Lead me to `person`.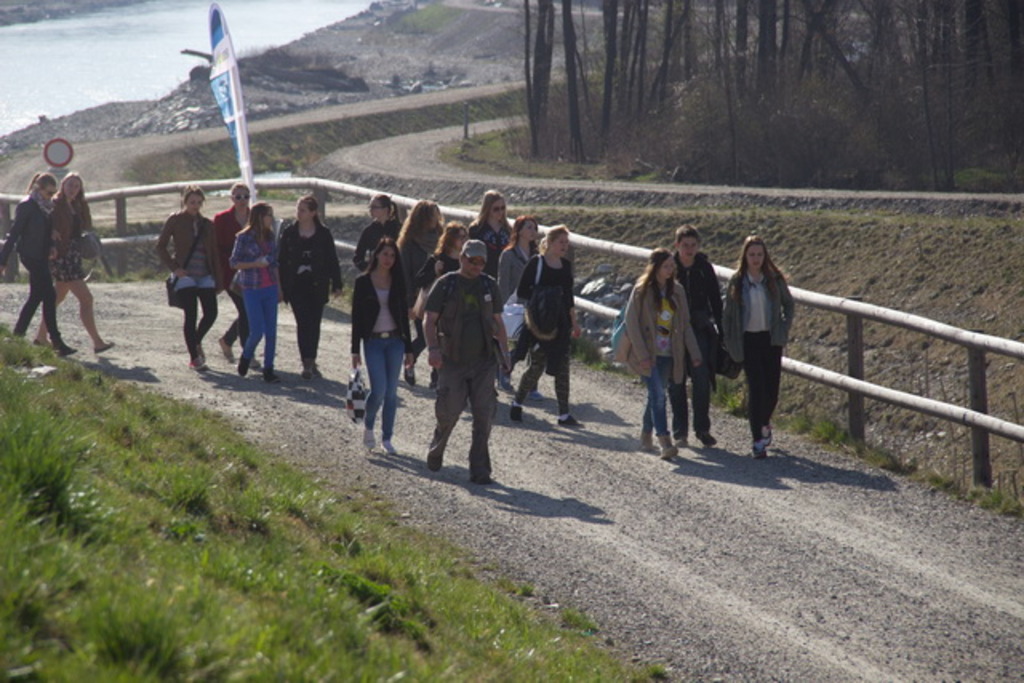
Lead to 277/187/347/385.
